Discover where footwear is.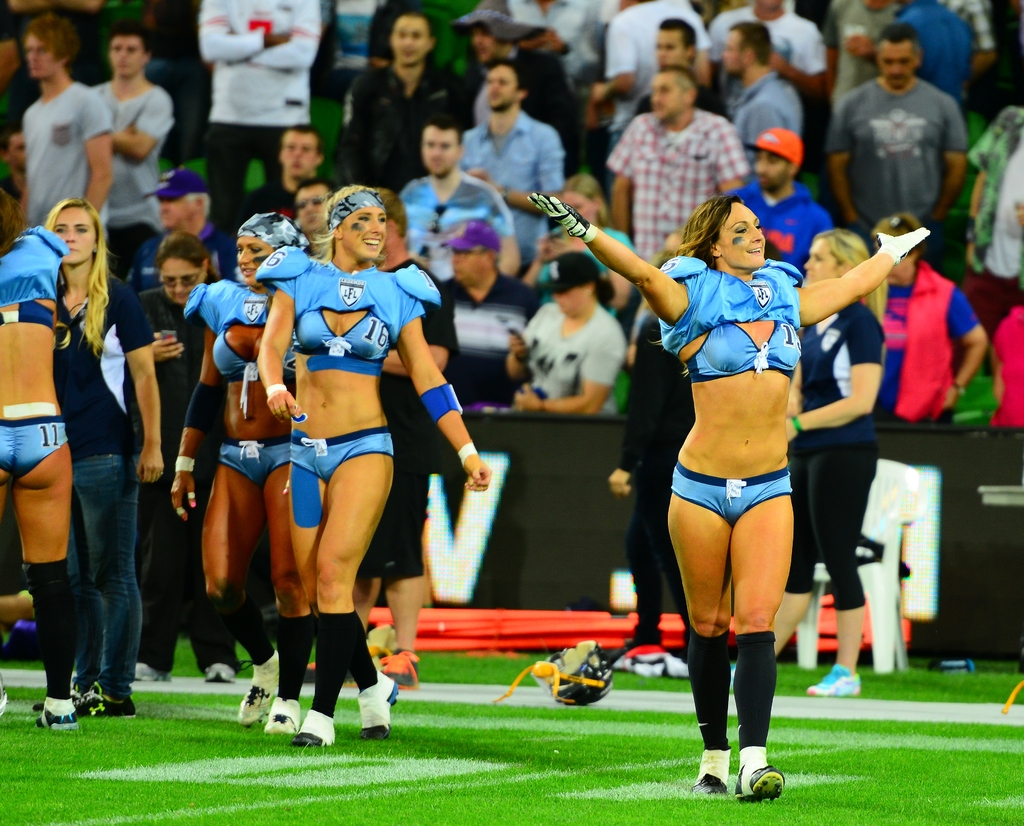
Discovered at 670, 656, 692, 679.
